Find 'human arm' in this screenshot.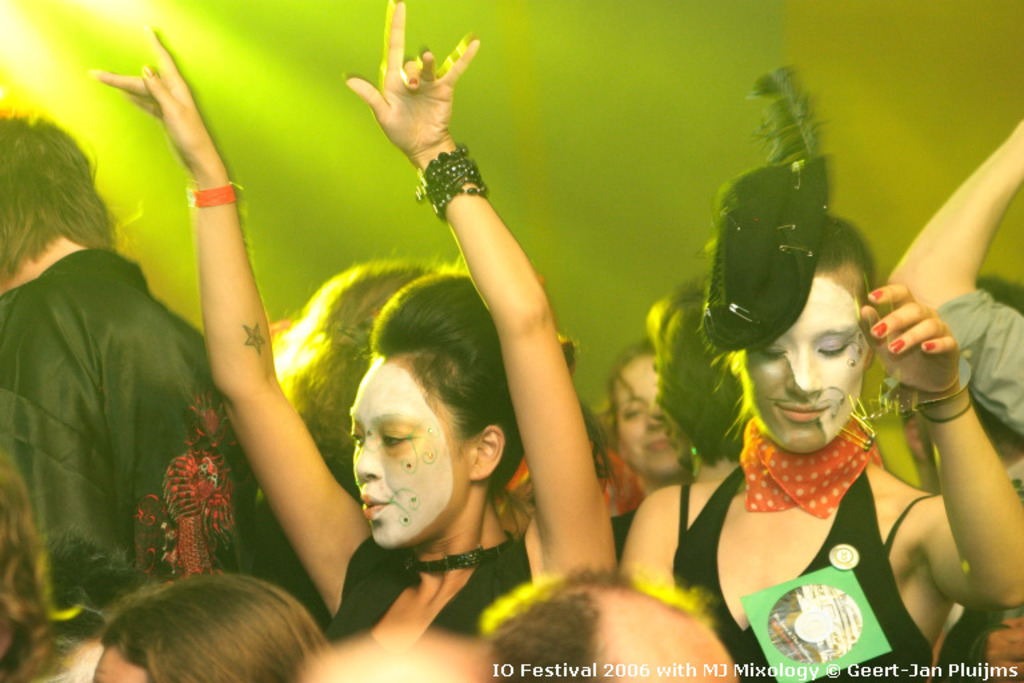
The bounding box for 'human arm' is detection(845, 281, 1023, 606).
